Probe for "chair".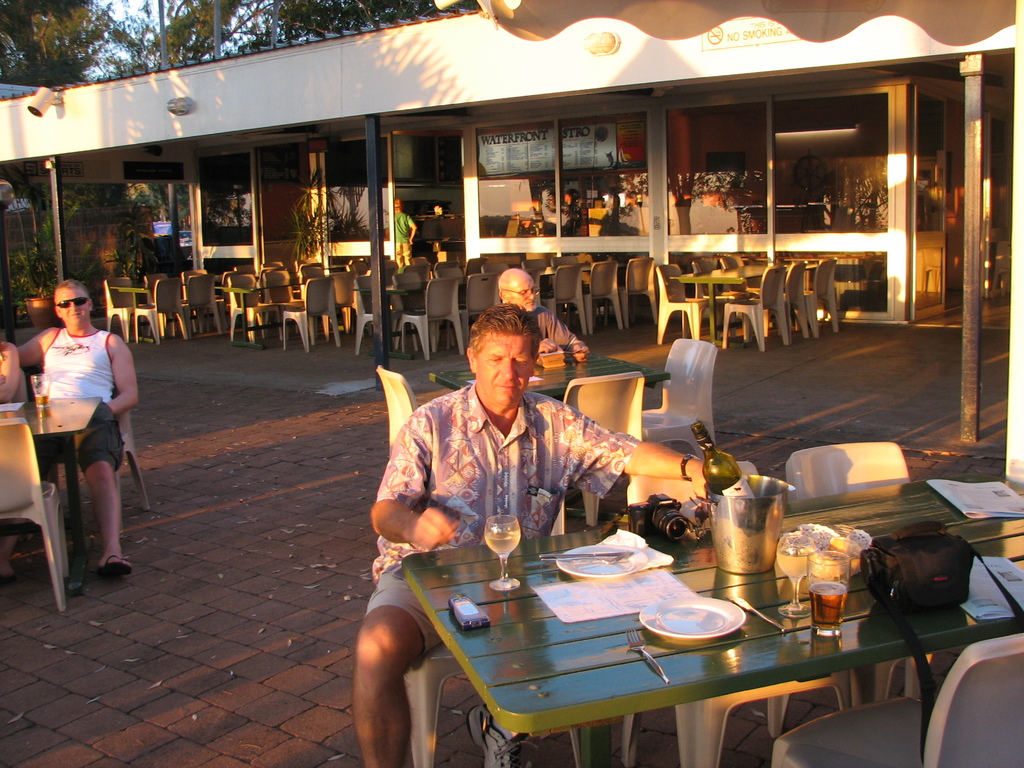
Probe result: x1=399, y1=646, x2=589, y2=767.
